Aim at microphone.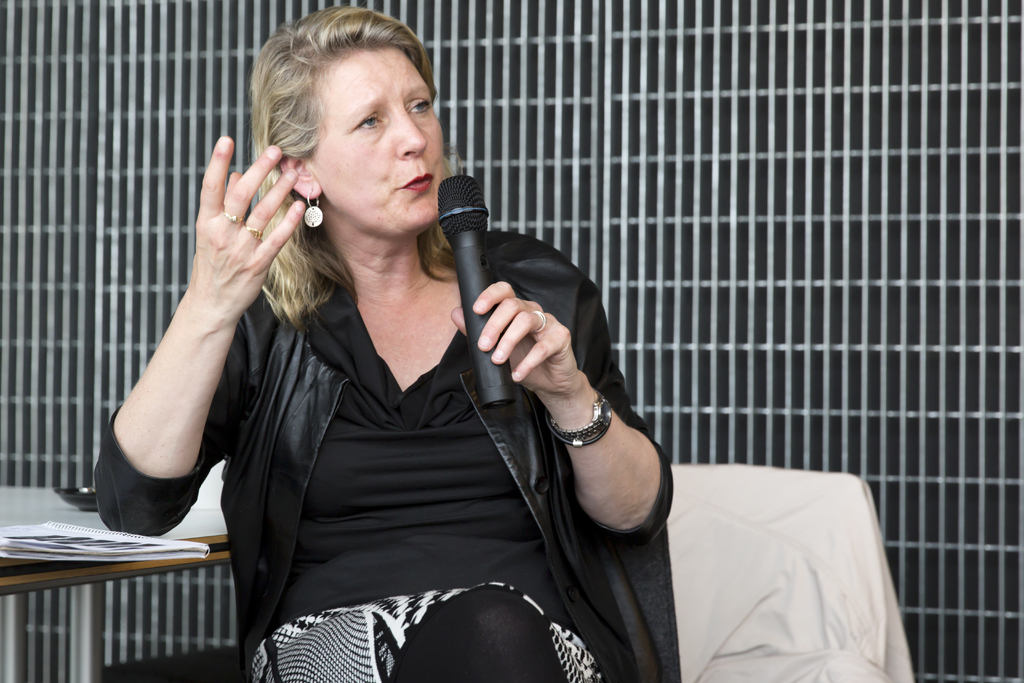
Aimed at crop(435, 173, 517, 409).
